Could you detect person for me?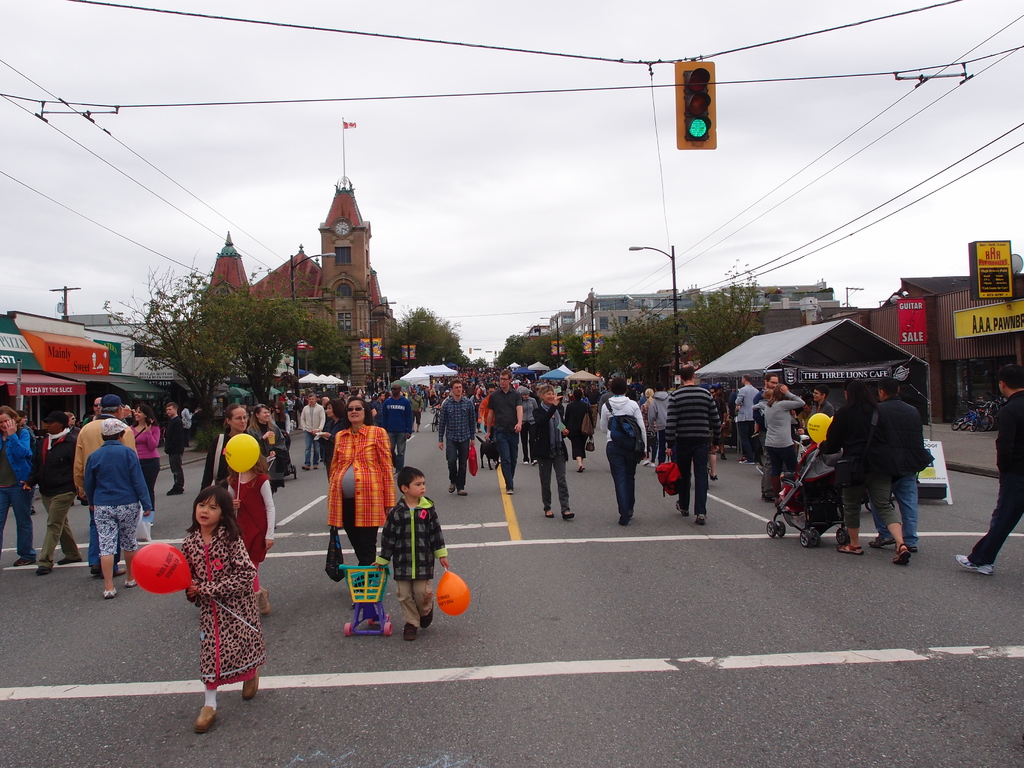
Detection result: [left=79, top=413, right=151, bottom=599].
